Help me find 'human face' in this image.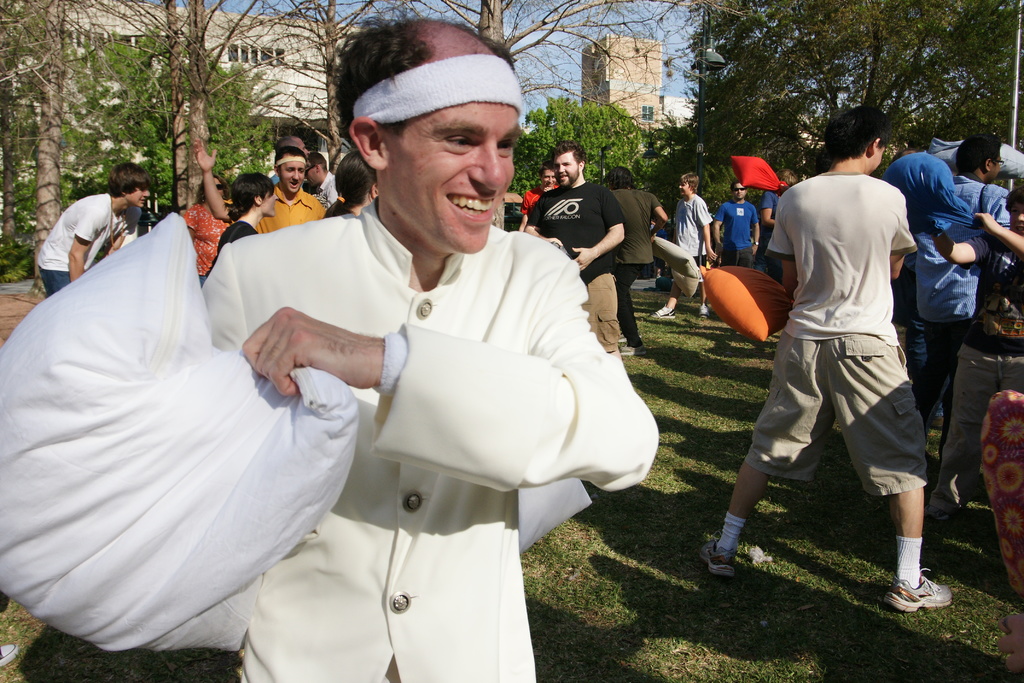
Found it: Rect(215, 176, 224, 199).
